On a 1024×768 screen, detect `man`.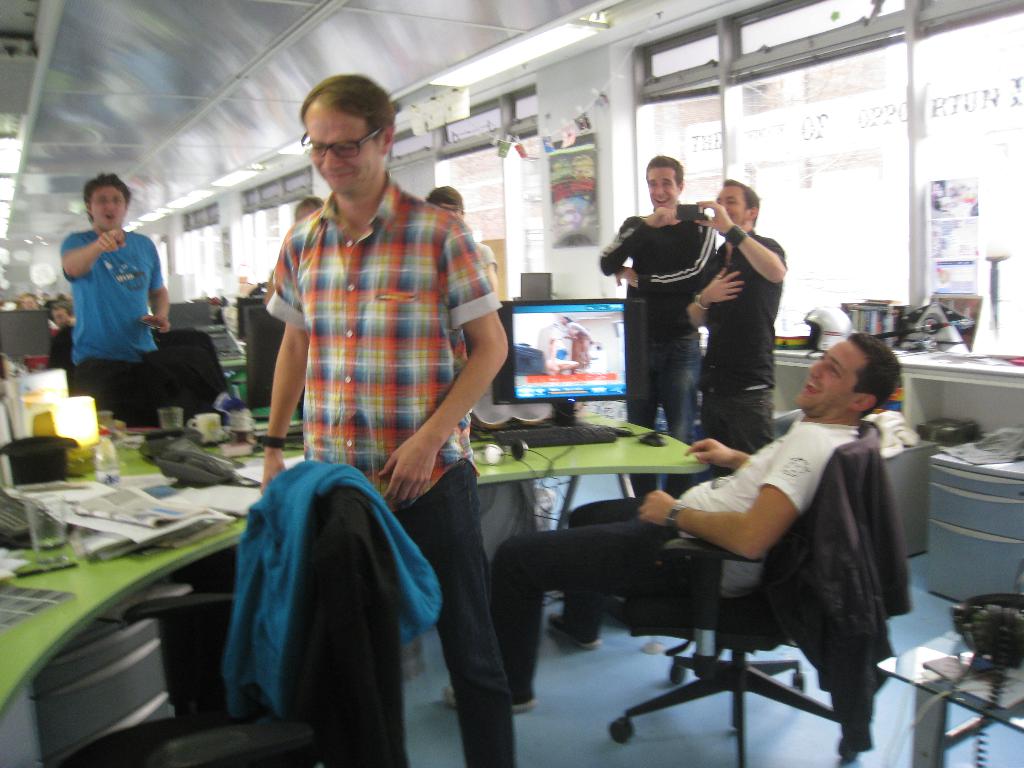
locate(209, 84, 516, 682).
